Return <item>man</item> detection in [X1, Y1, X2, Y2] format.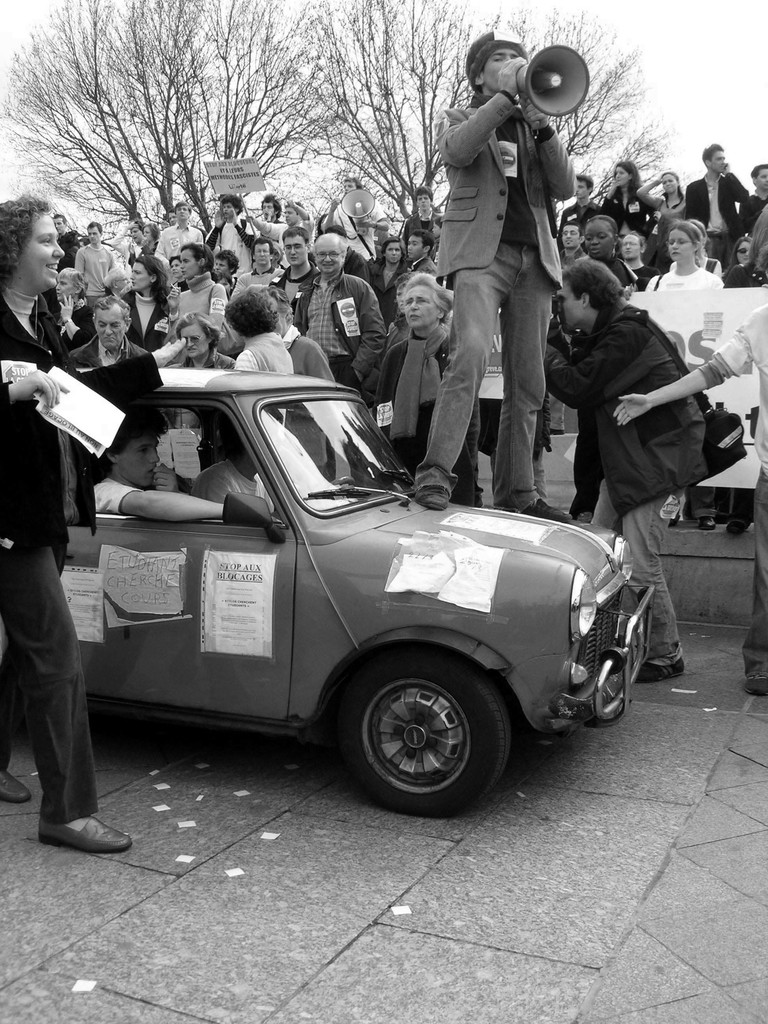
[291, 225, 378, 393].
